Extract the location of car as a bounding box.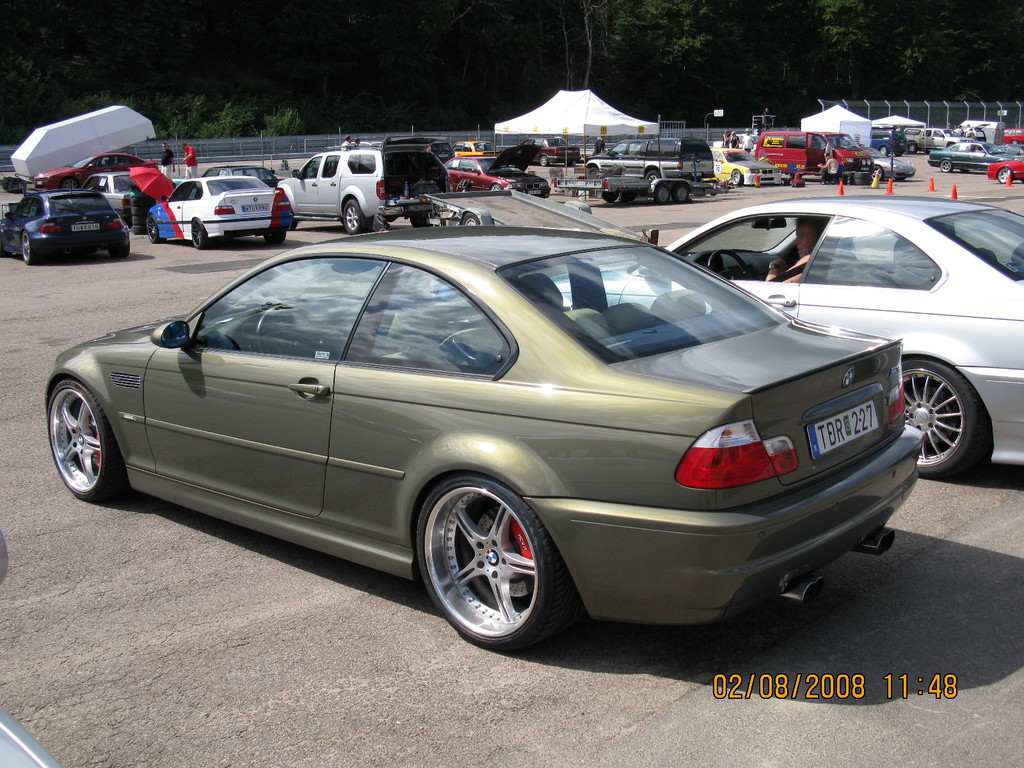
<box>43,228,963,659</box>.
